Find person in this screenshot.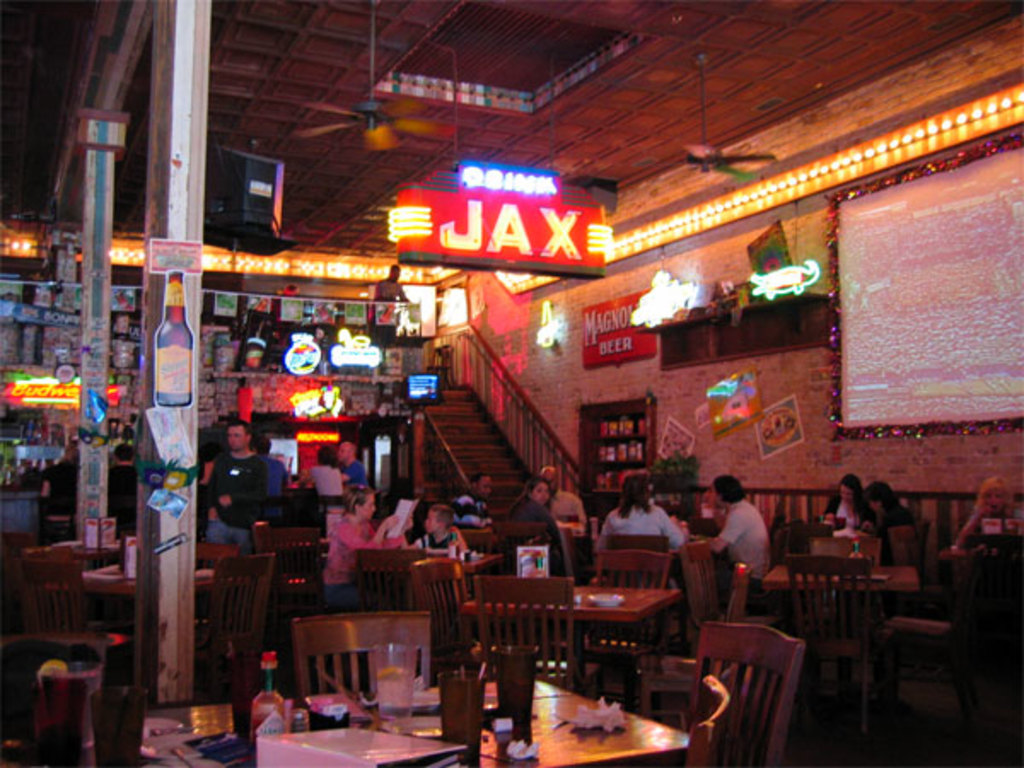
The bounding box for person is (x1=819, y1=469, x2=860, y2=538).
